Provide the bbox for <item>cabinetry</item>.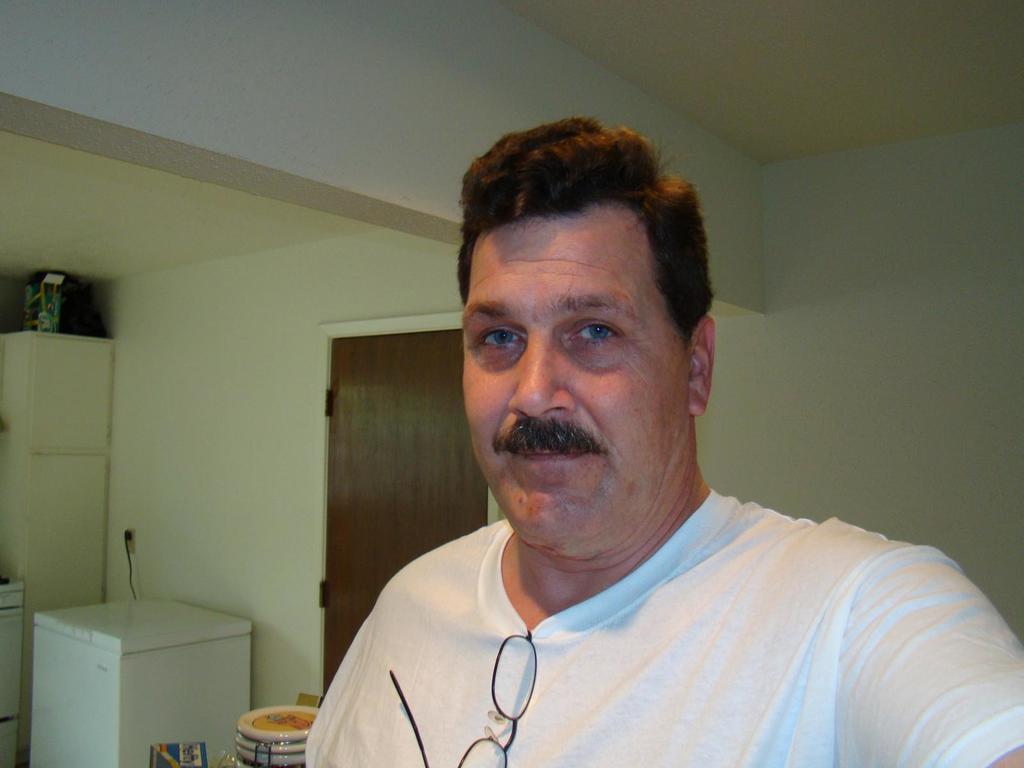
detection(0, 330, 116, 752).
